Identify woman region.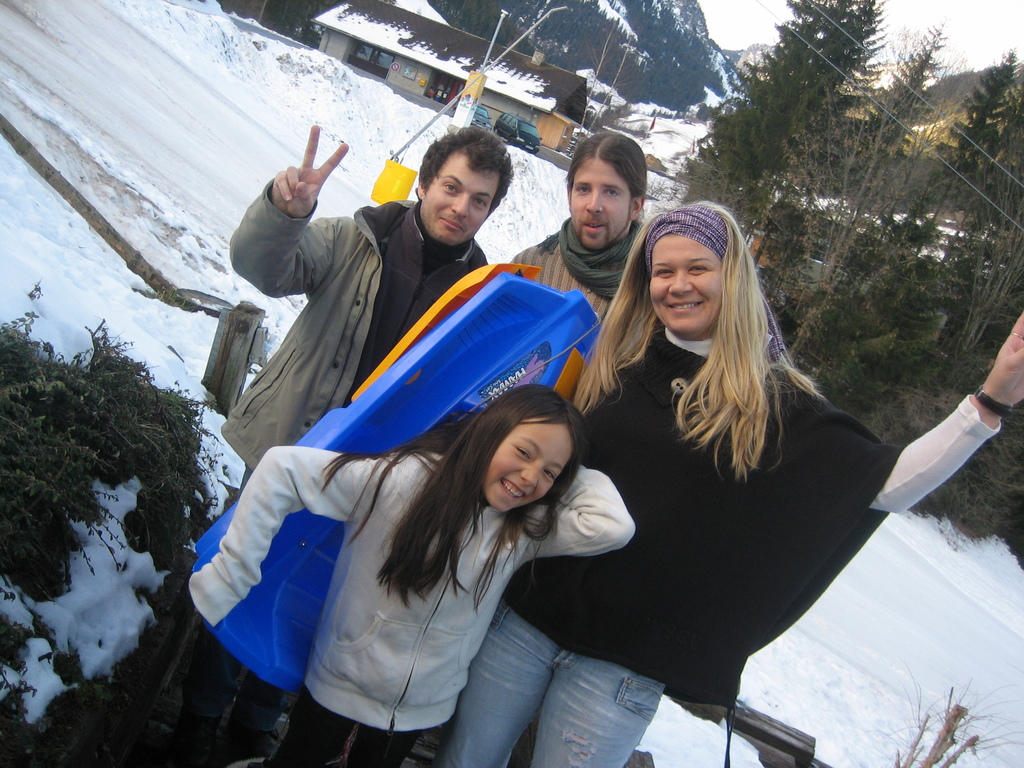
Region: box=[436, 200, 1023, 767].
